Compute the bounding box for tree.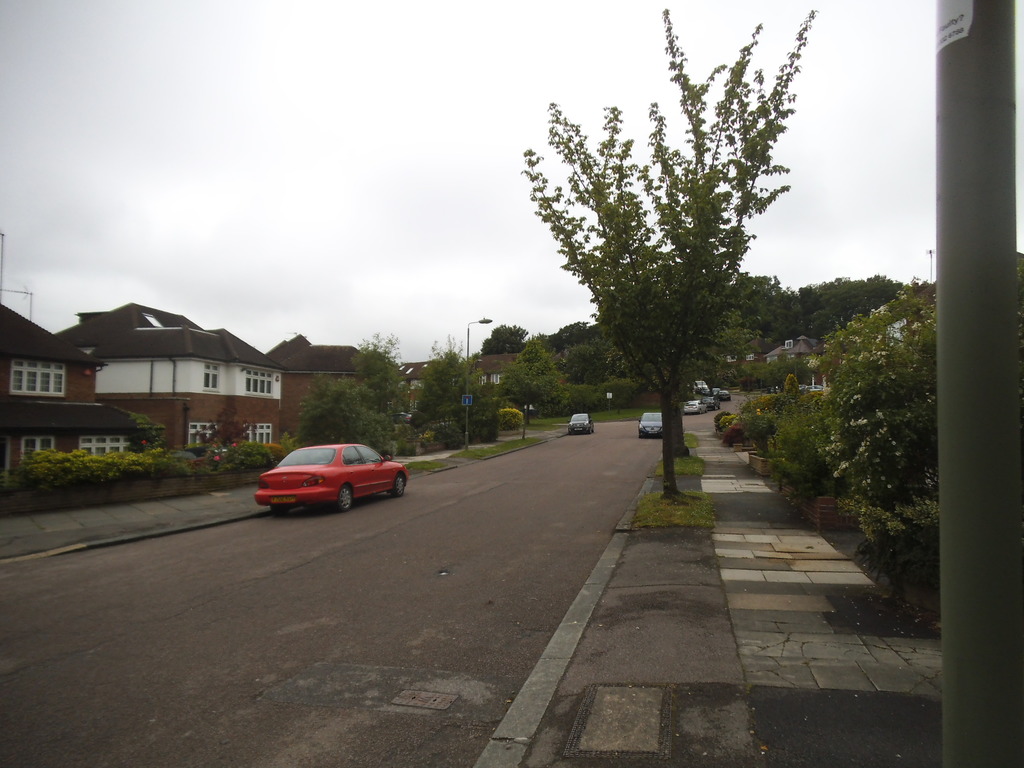
detection(343, 335, 403, 426).
